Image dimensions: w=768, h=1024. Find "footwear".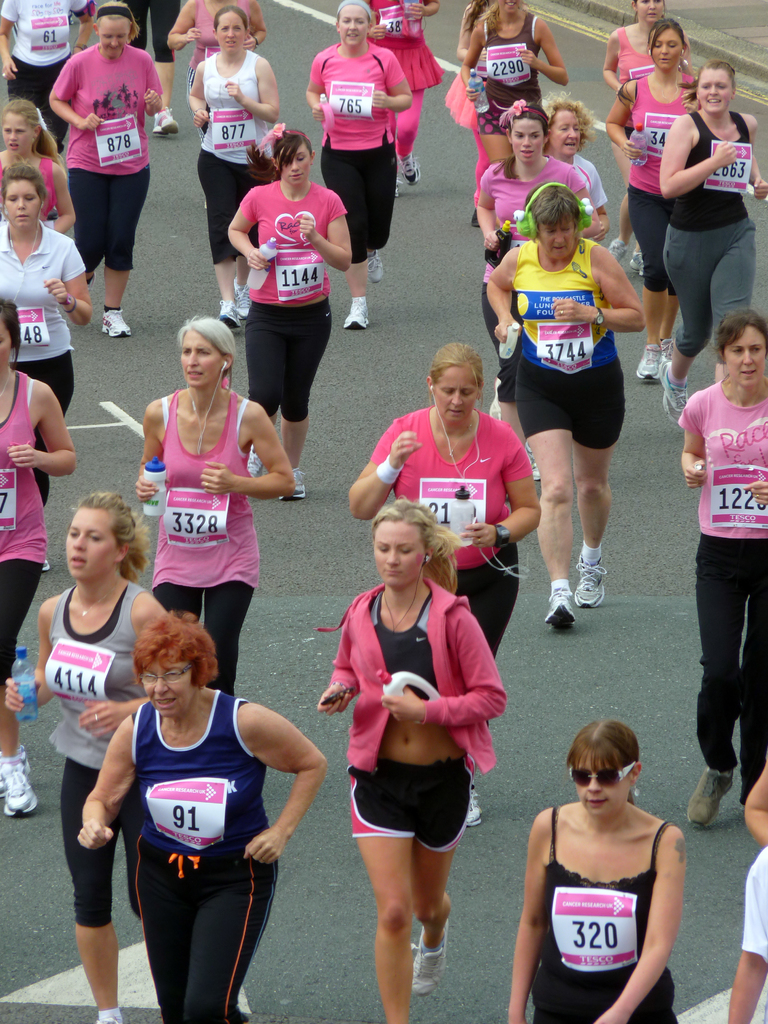
[658,369,689,428].
